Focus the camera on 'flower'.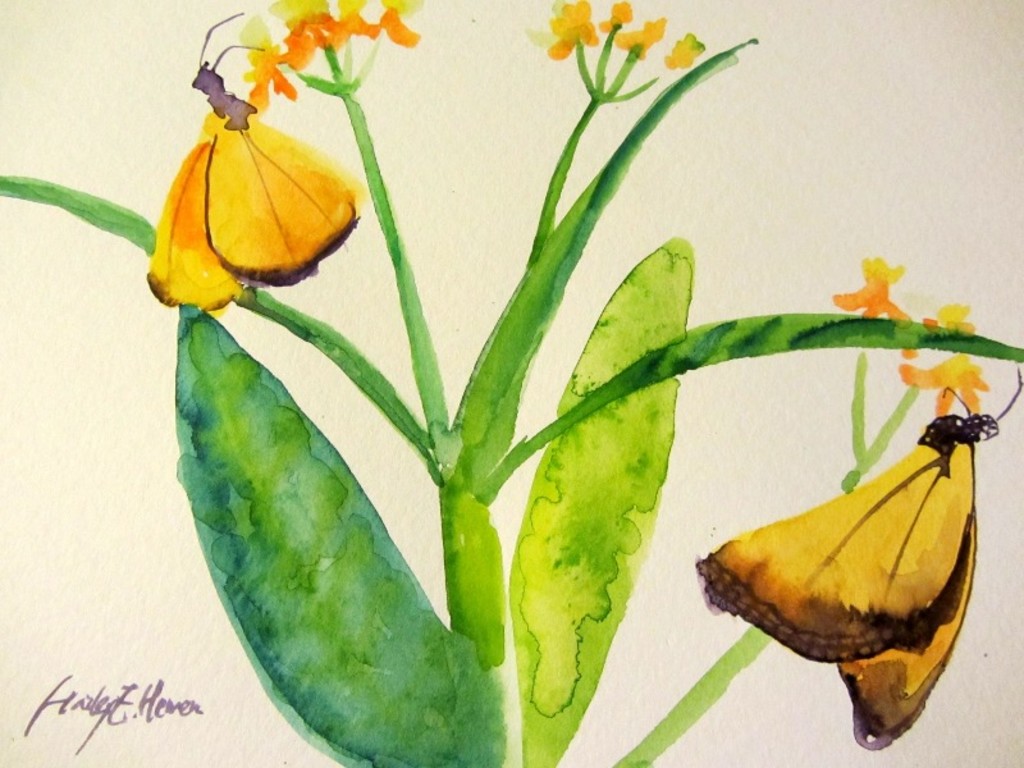
Focus region: (269, 0, 333, 72).
